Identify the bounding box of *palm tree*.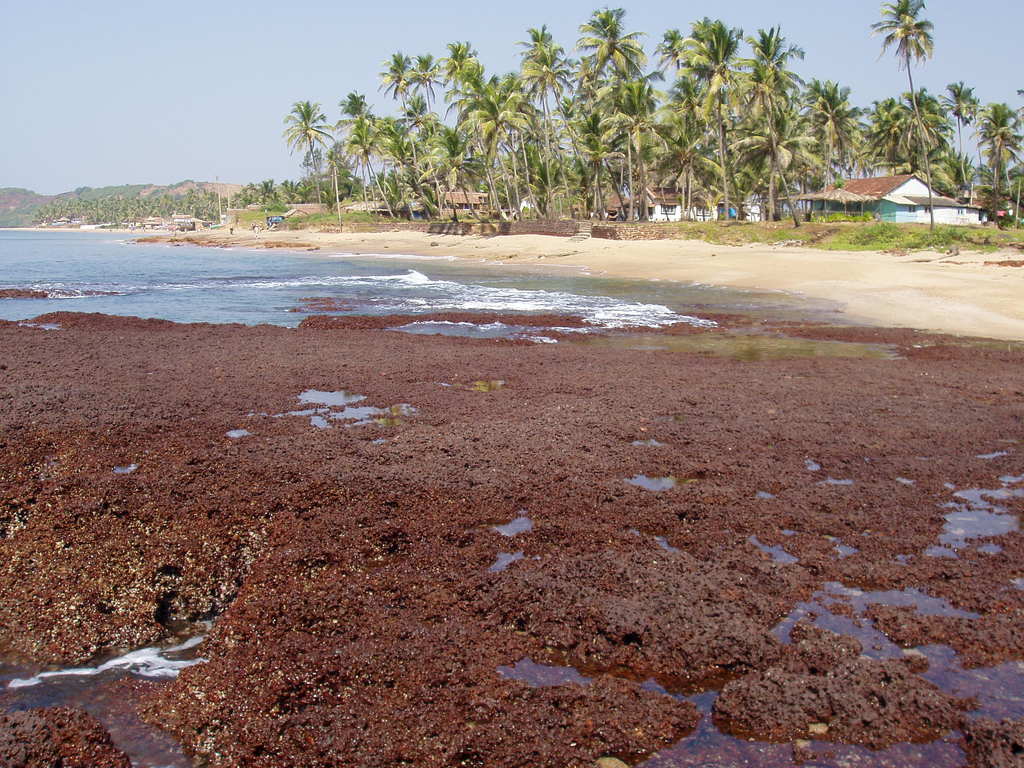
[580, 120, 630, 208].
